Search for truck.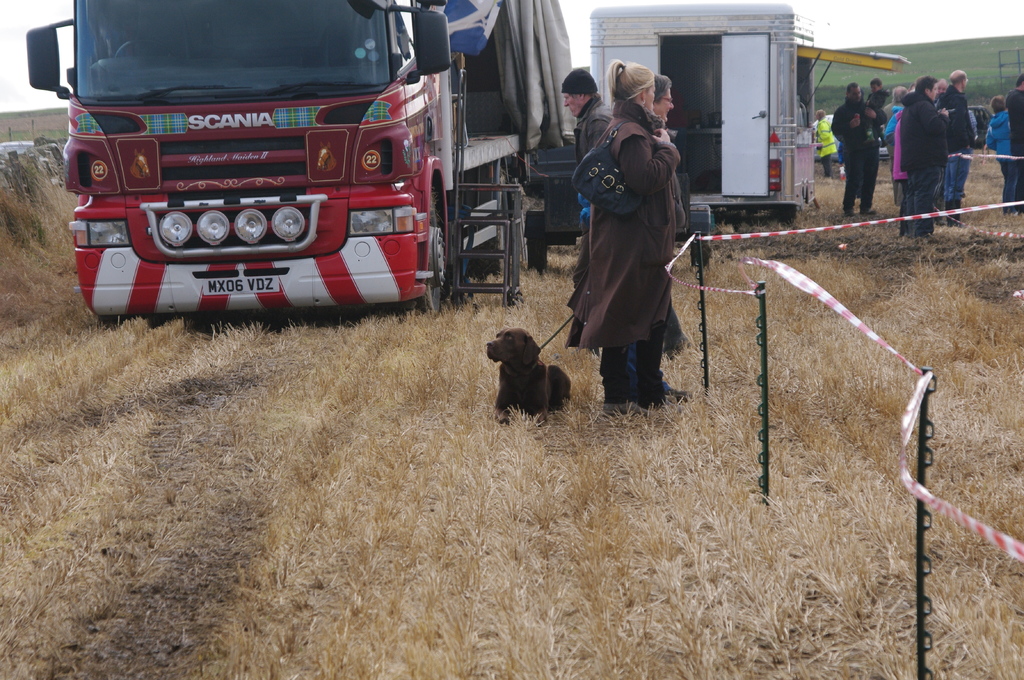
Found at Rect(39, 0, 509, 322).
